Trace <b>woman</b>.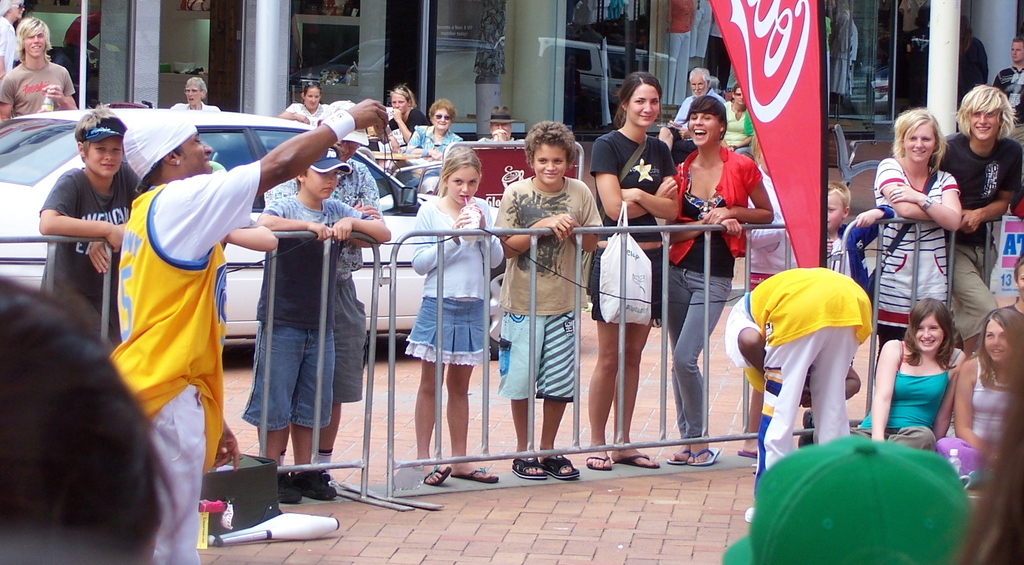
Traced to 875:290:982:464.
